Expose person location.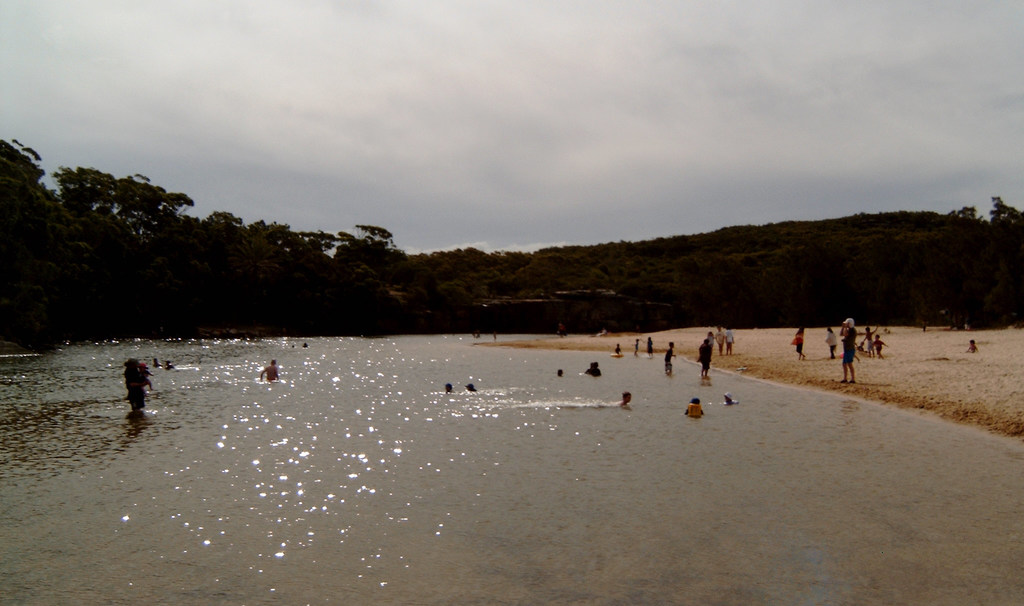
Exposed at <region>869, 334, 888, 357</region>.
